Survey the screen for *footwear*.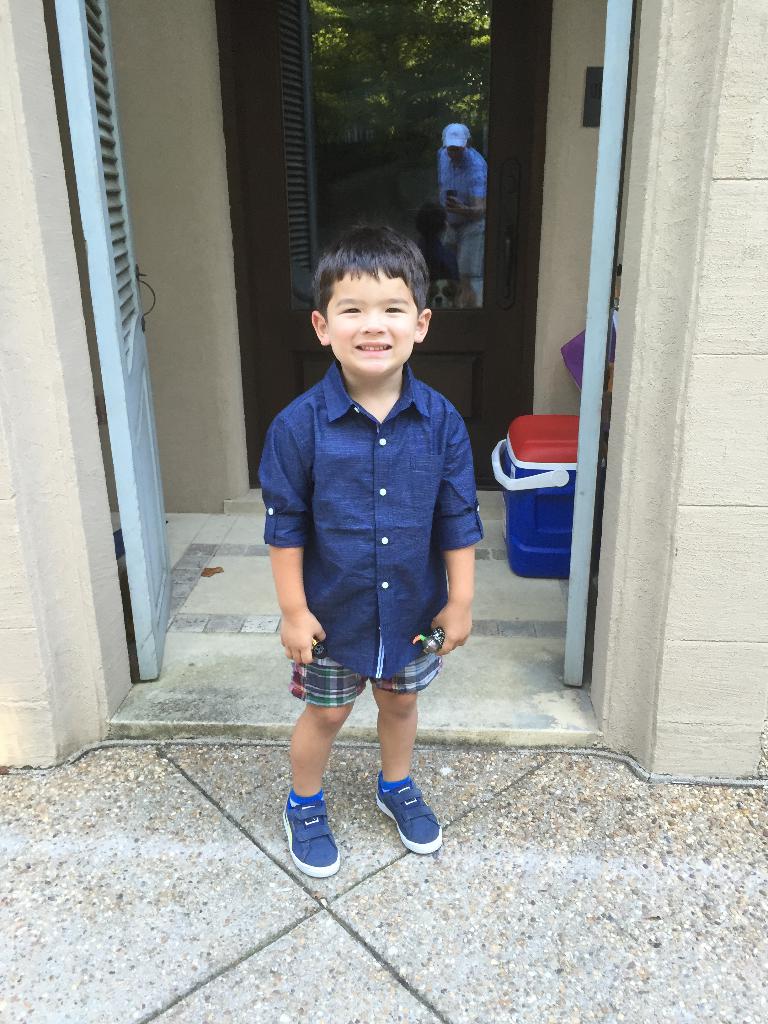
Survey found: 285:790:337:884.
